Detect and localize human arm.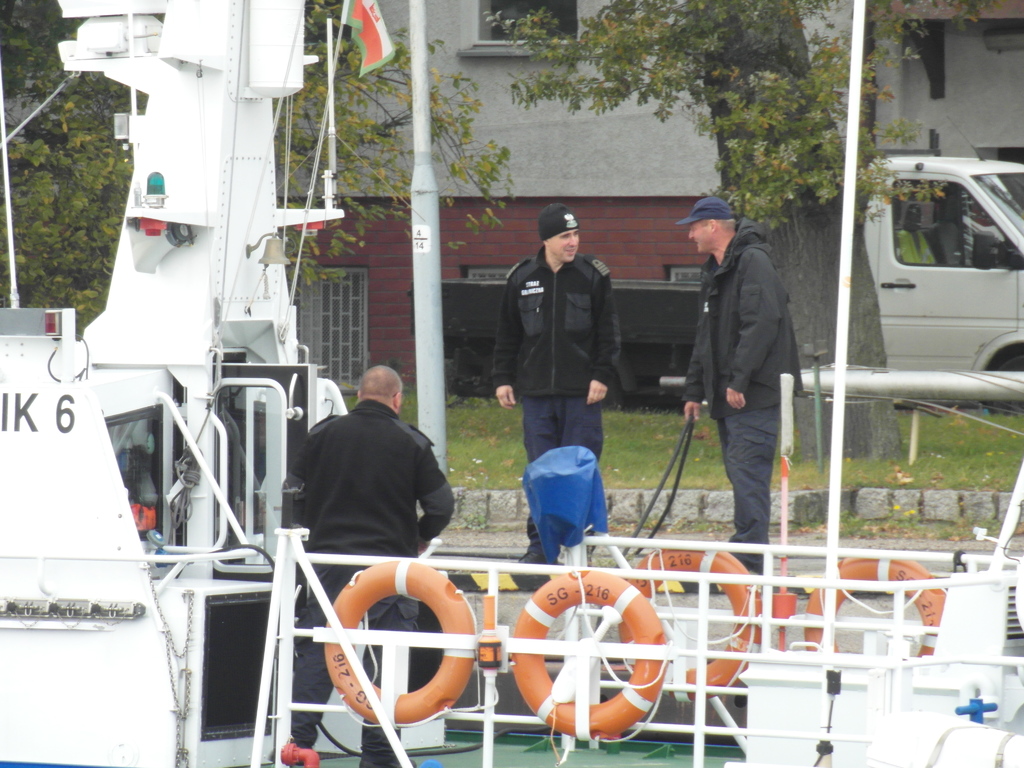
Localized at [680,341,712,422].
